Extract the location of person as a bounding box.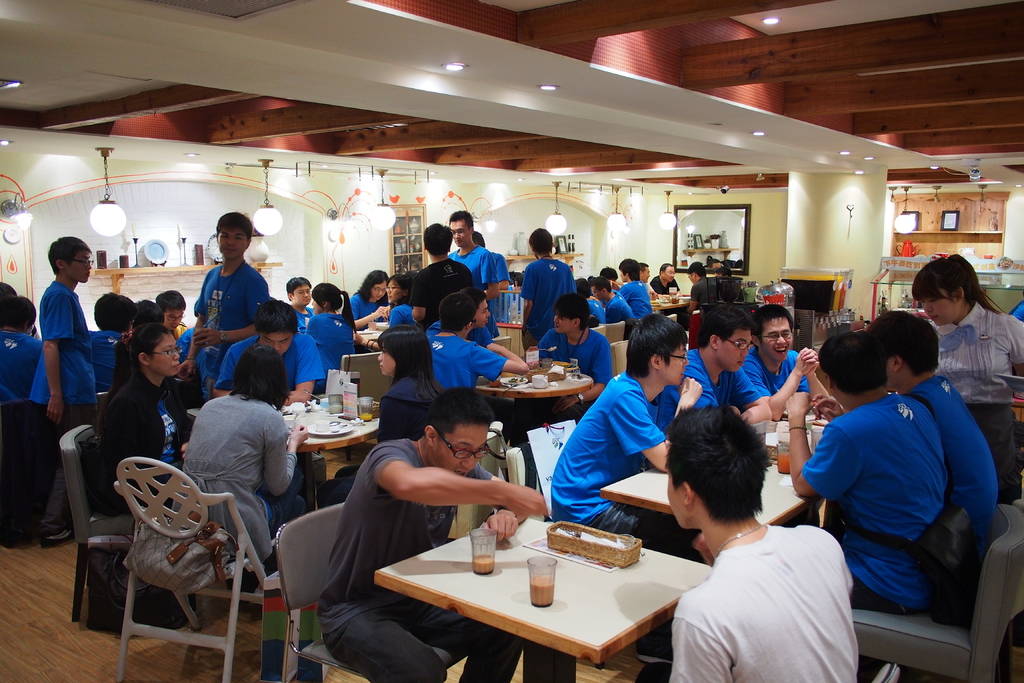
[x1=435, y1=295, x2=518, y2=366].
